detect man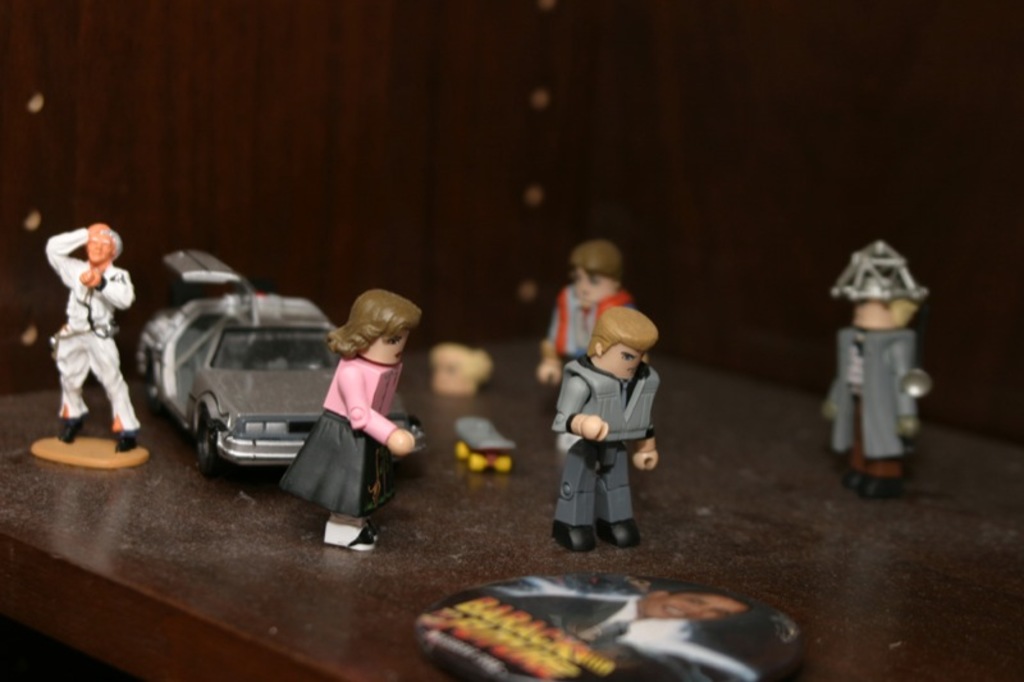
[left=45, top=226, right=136, bottom=450]
